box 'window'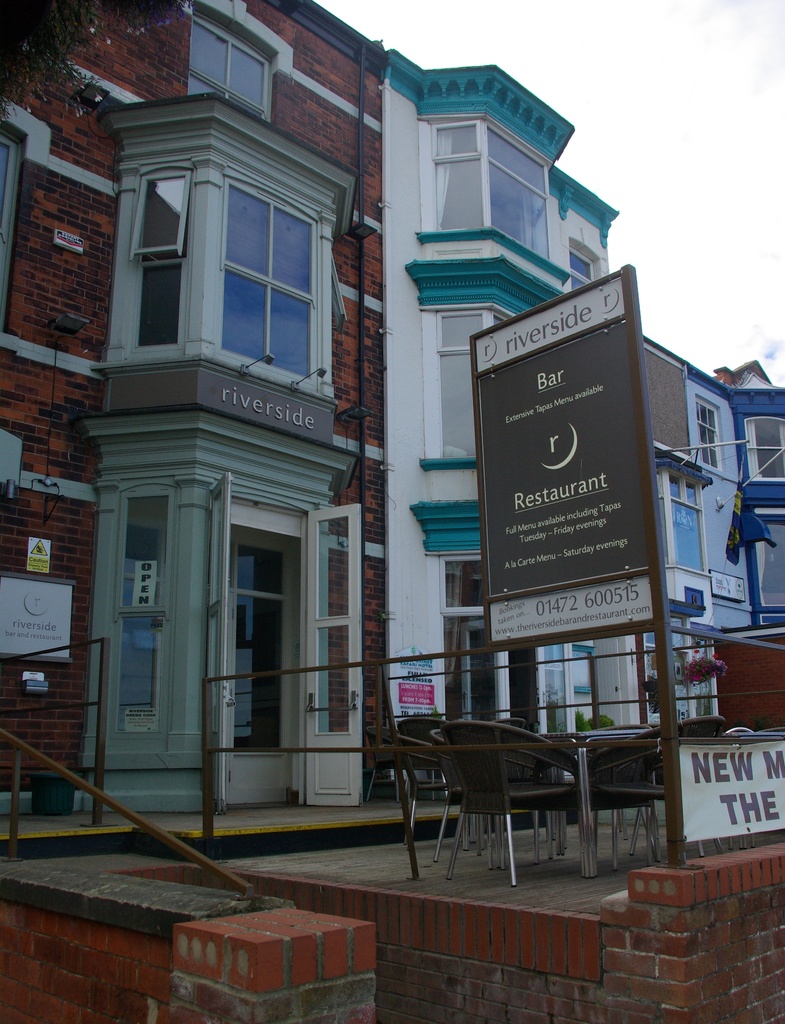
BBox(111, 477, 170, 748)
